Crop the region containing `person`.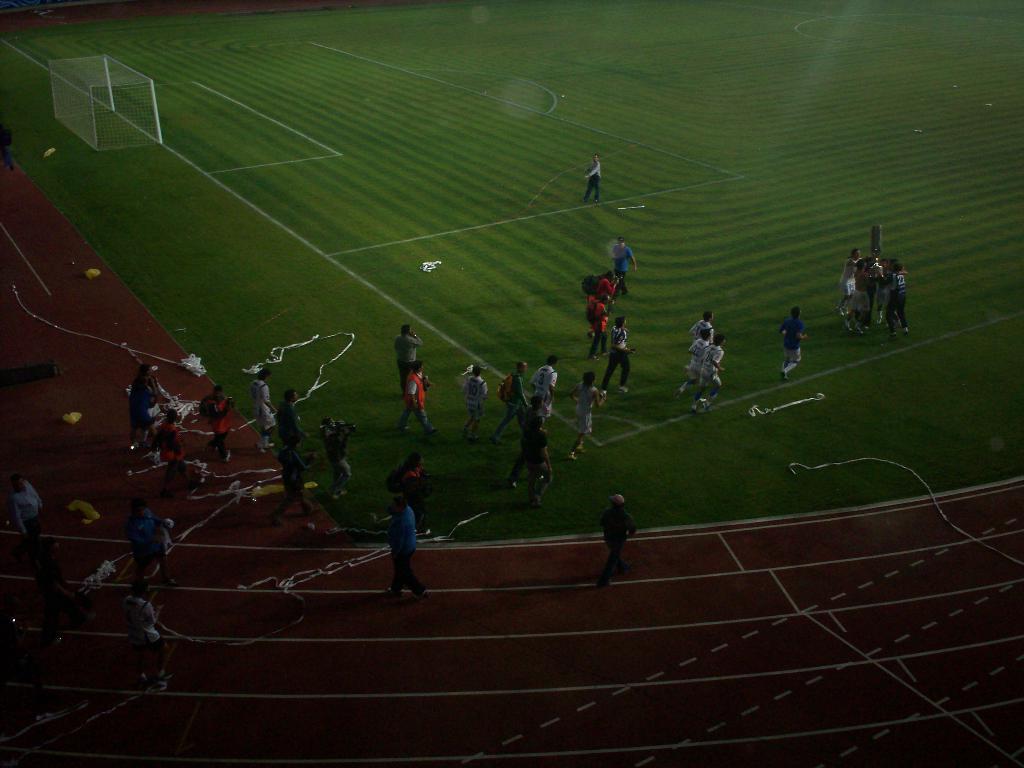
Crop region: x1=583, y1=271, x2=621, y2=317.
